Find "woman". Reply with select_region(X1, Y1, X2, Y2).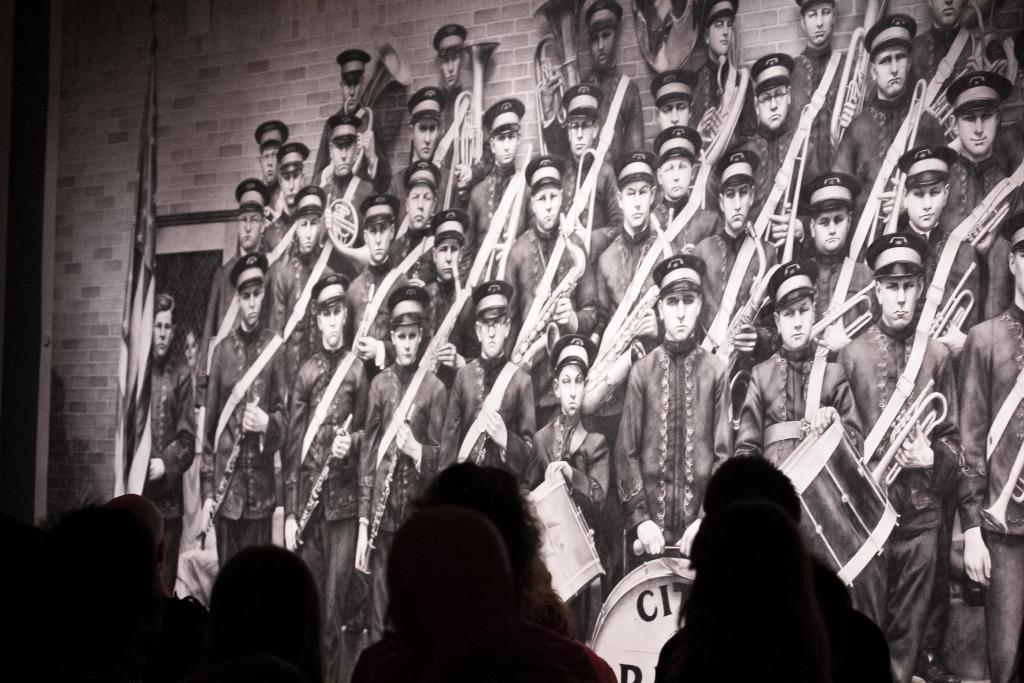
select_region(348, 439, 598, 682).
